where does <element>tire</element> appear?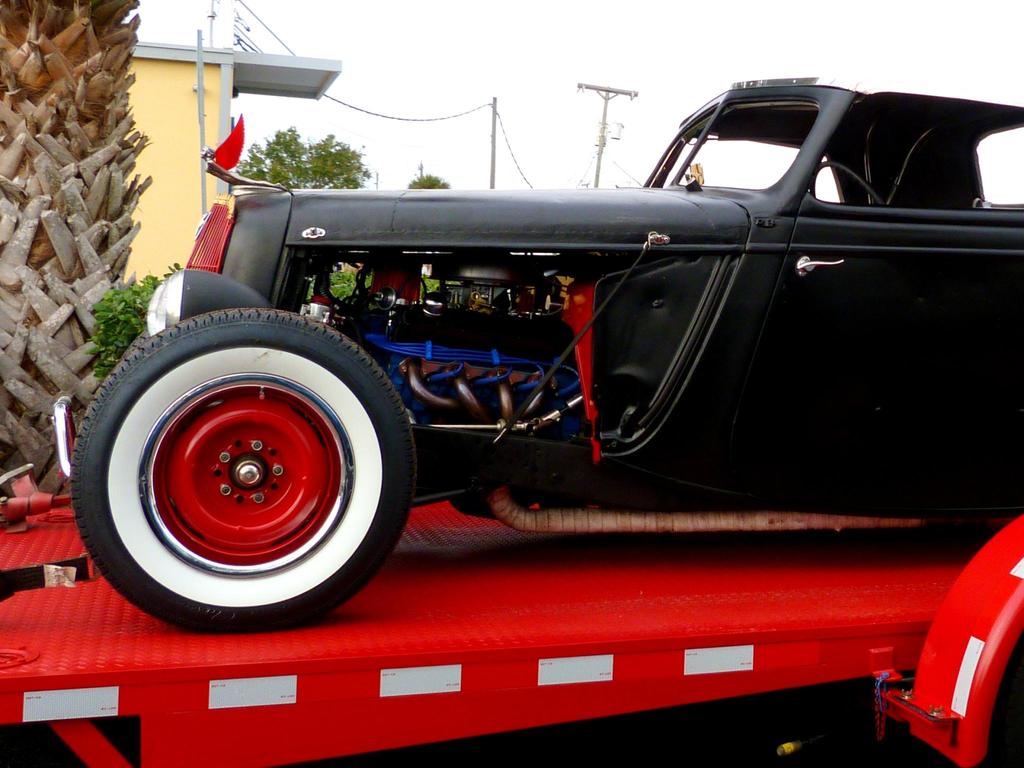
Appears at 93/298/403/632.
